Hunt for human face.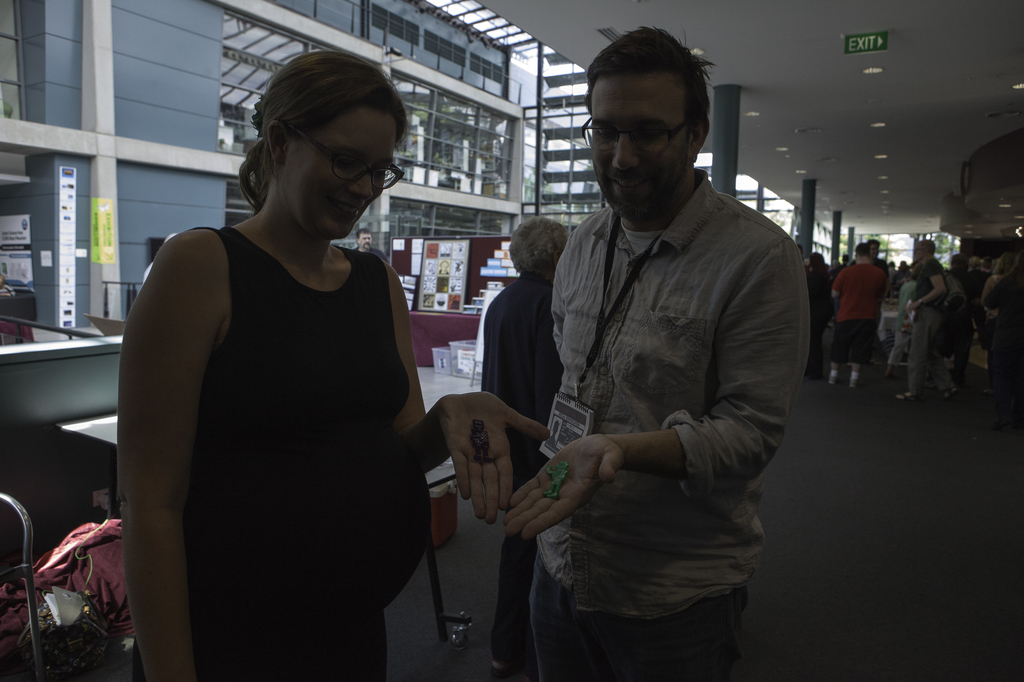
Hunted down at 278, 114, 395, 235.
